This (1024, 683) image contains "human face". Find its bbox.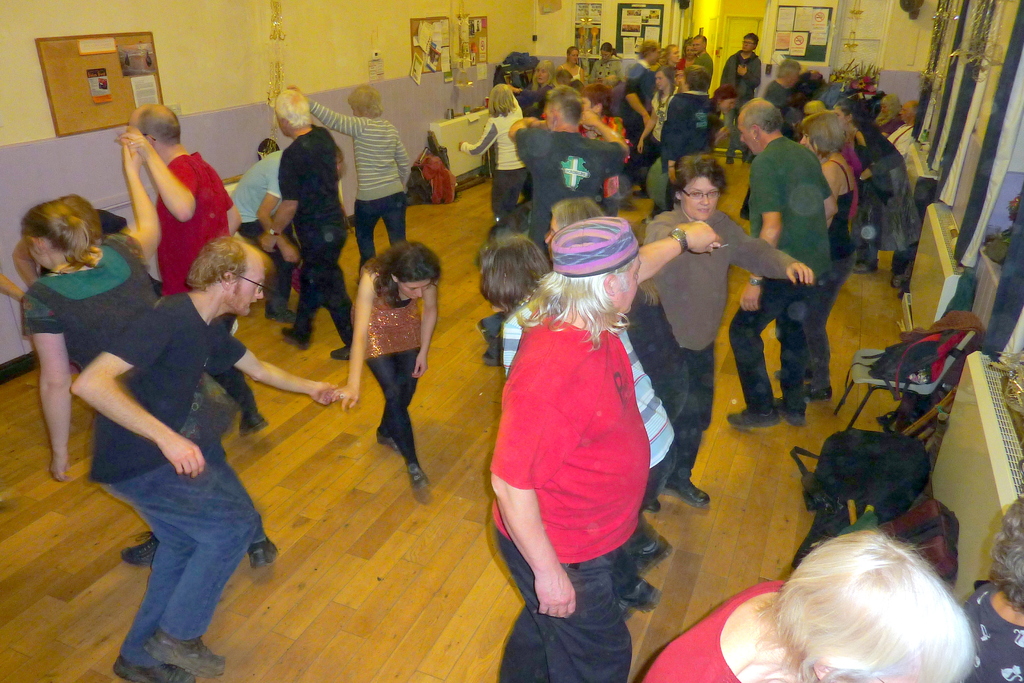
BBox(614, 257, 639, 317).
